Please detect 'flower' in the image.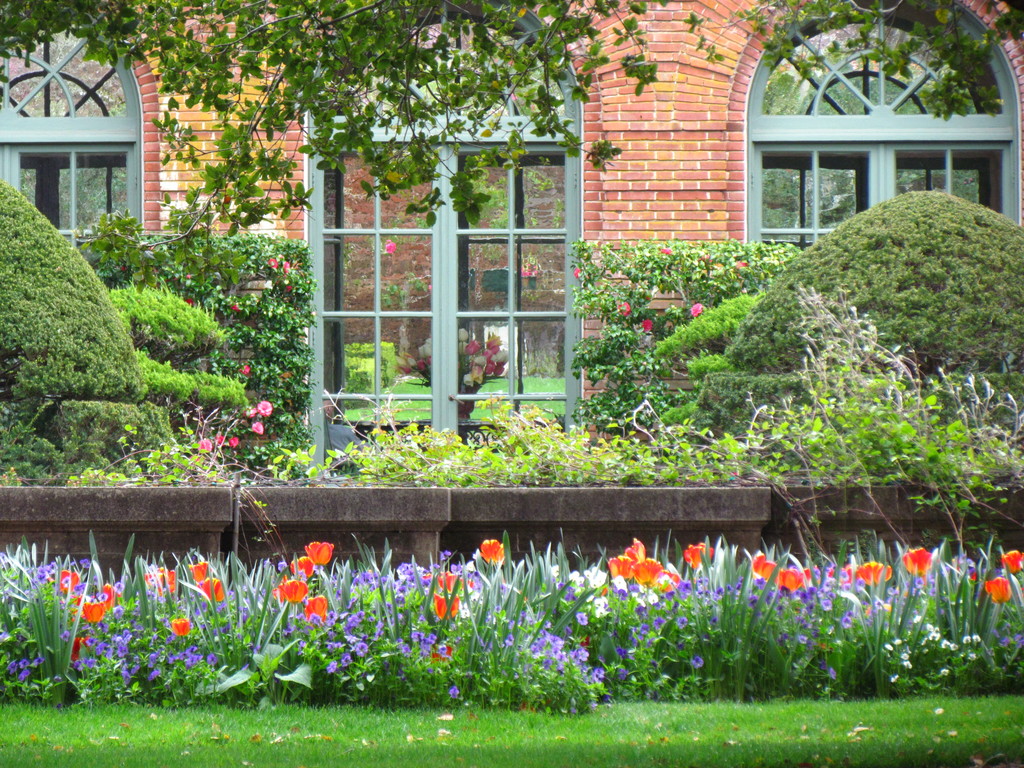
438,550,454,563.
